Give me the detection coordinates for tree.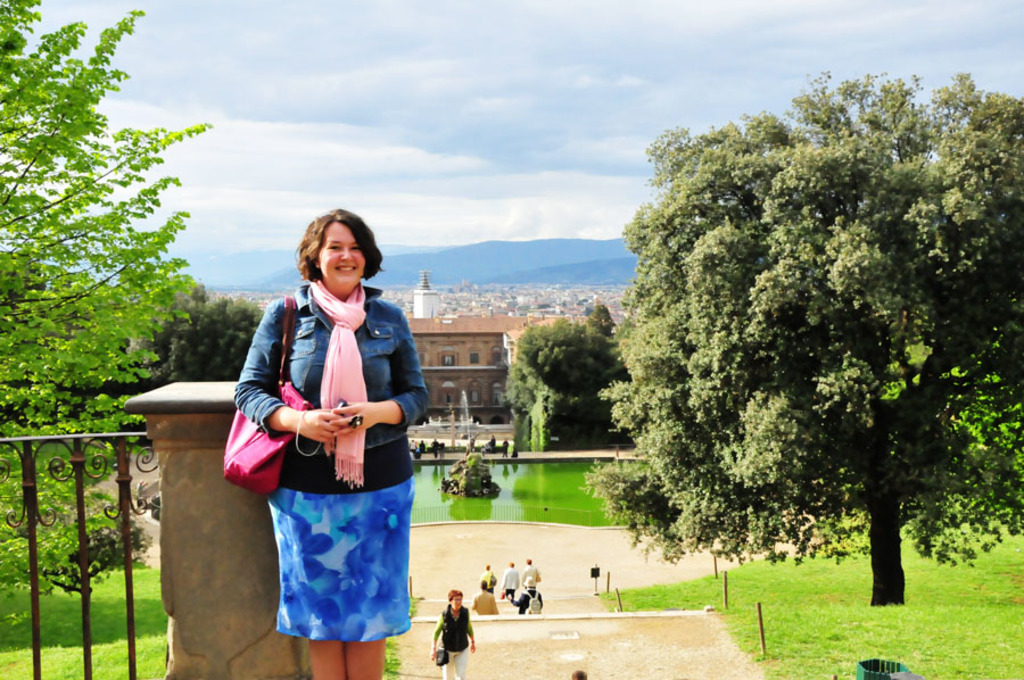
[x1=0, y1=0, x2=216, y2=491].
